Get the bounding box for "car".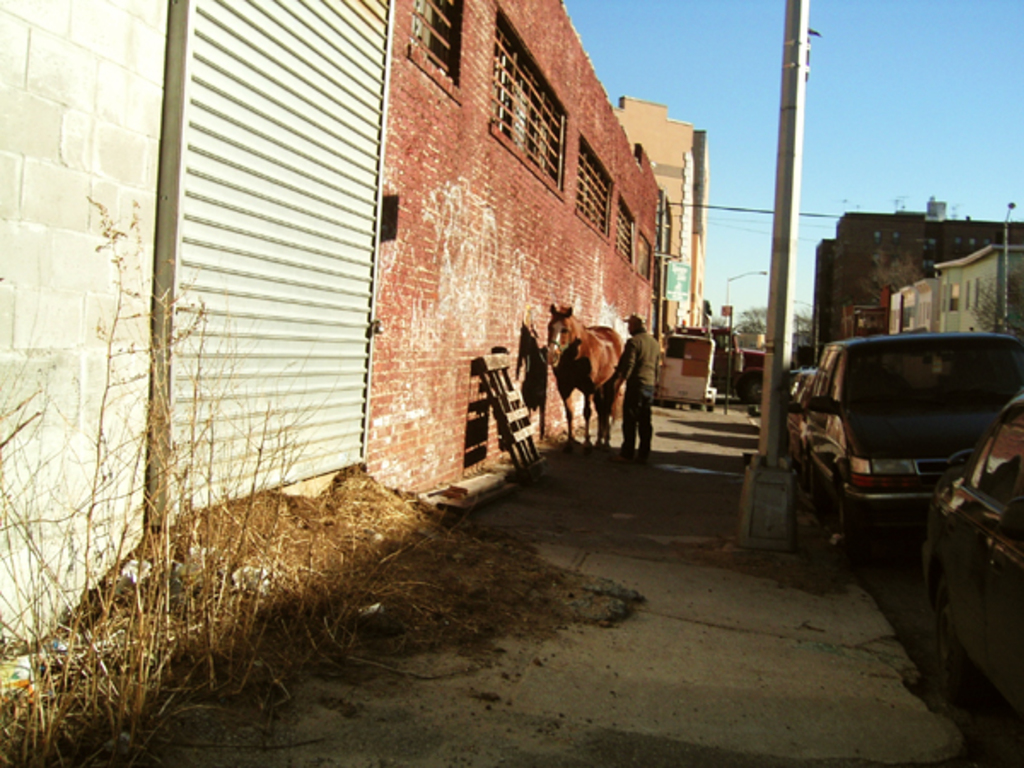
crop(780, 365, 814, 403).
